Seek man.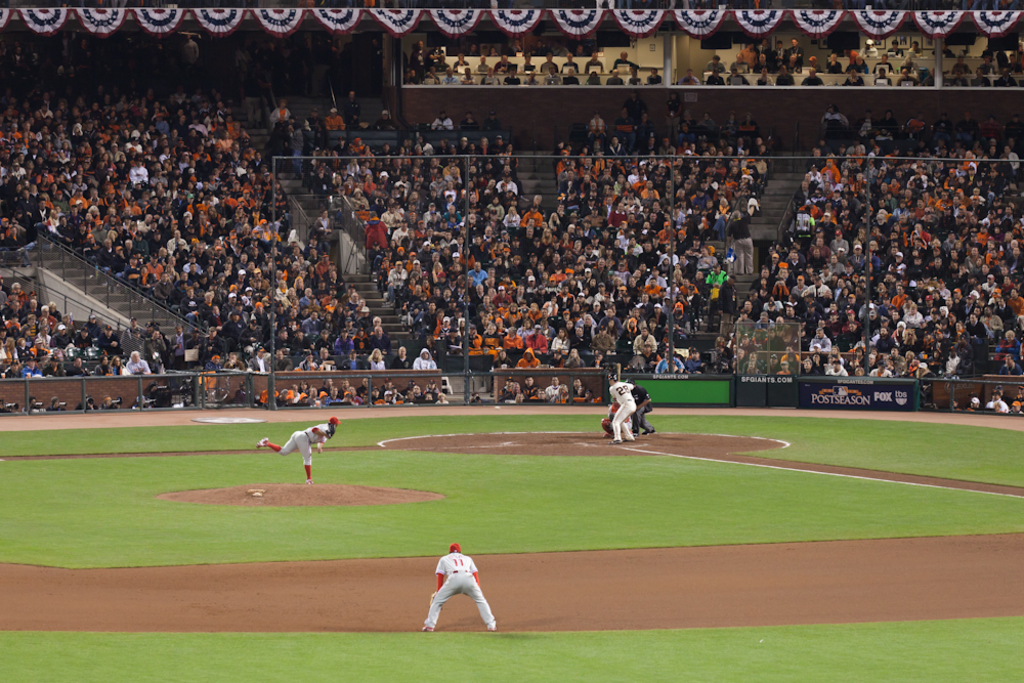
27/395/49/414.
